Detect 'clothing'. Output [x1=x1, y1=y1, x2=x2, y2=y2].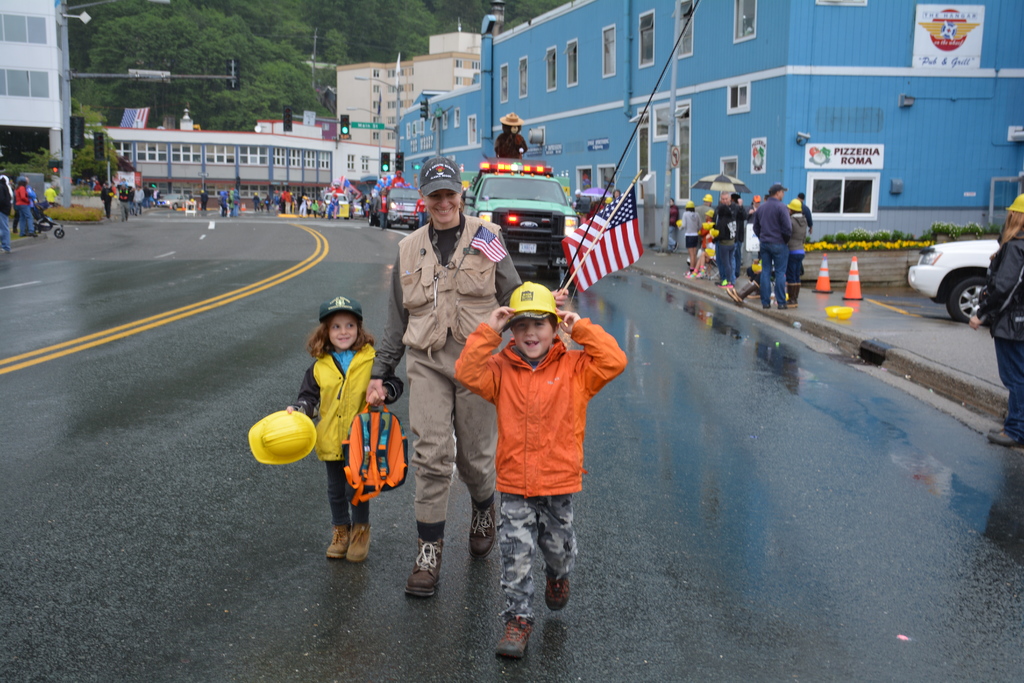
[x1=372, y1=193, x2=392, y2=225].
